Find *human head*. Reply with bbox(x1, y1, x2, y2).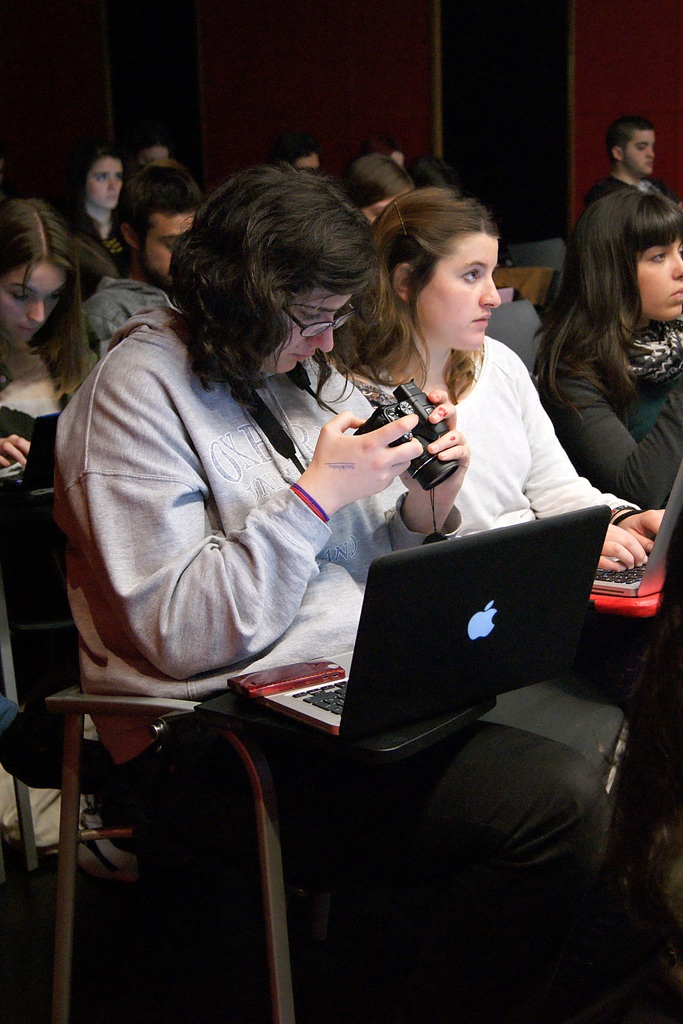
bbox(576, 194, 682, 321).
